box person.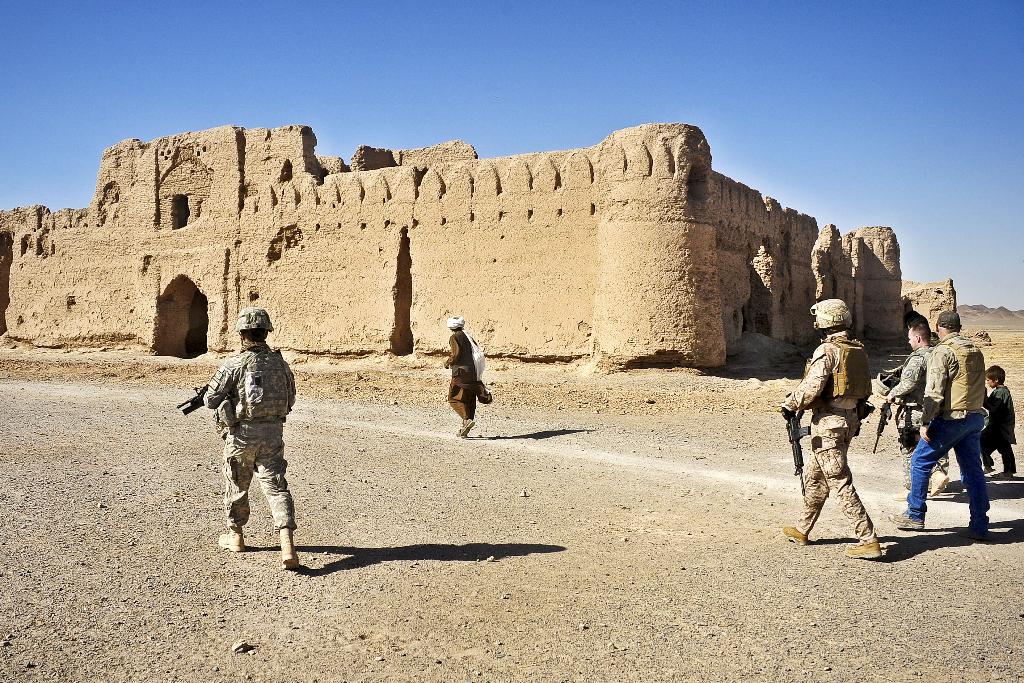
bbox=[191, 300, 307, 571].
